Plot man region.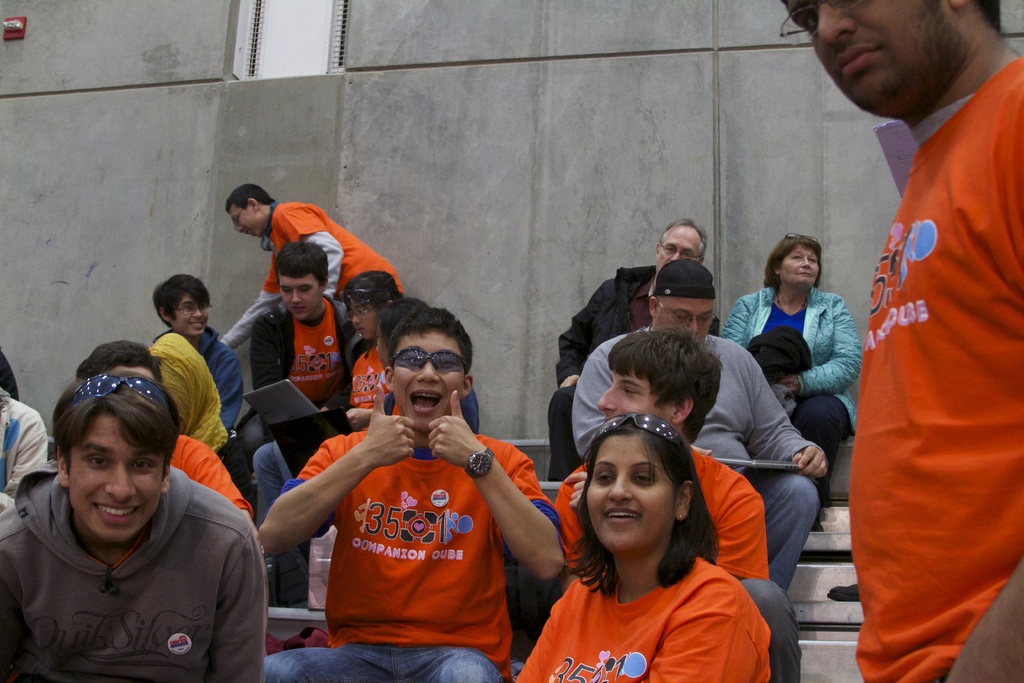
Plotted at 572 266 829 596.
